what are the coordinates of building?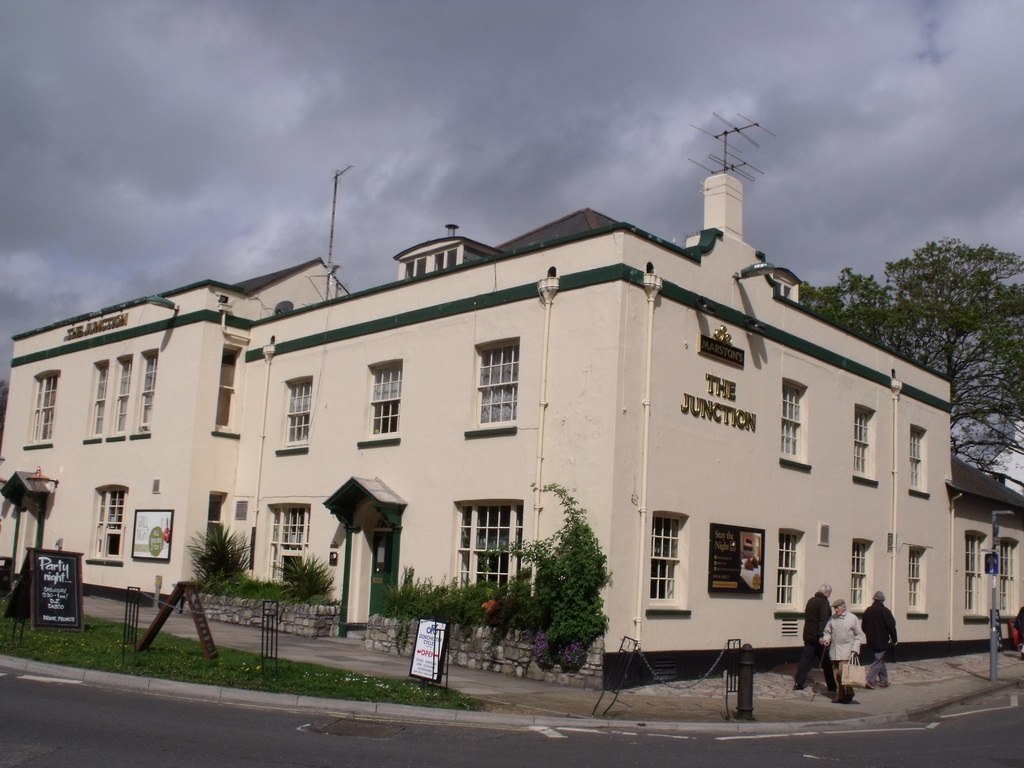
bbox=(0, 167, 1023, 684).
